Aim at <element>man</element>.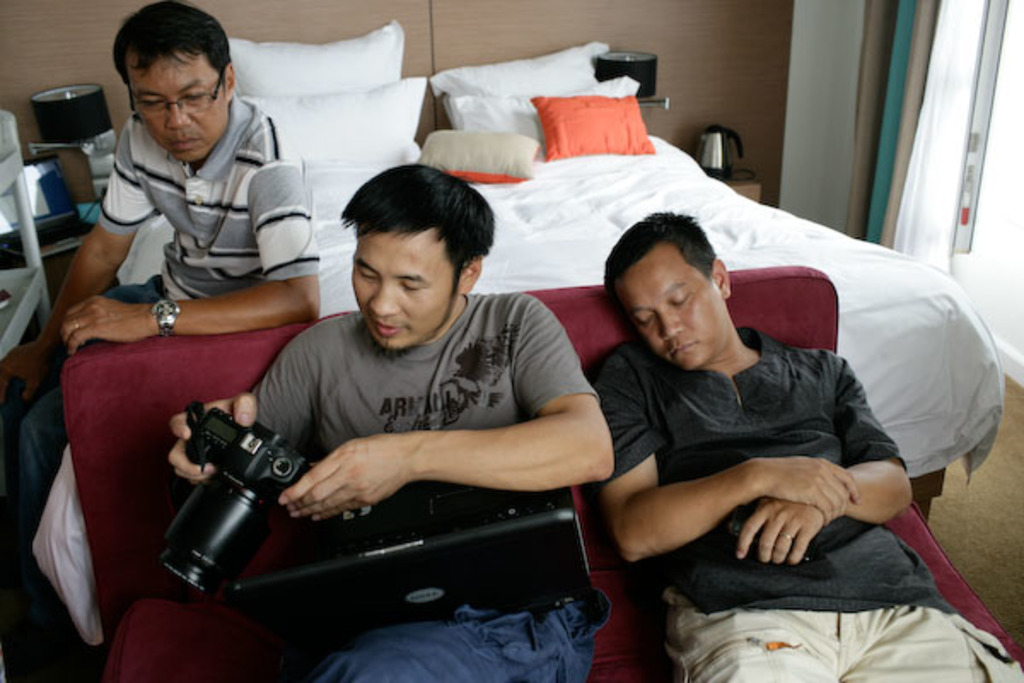
Aimed at 0, 0, 329, 610.
